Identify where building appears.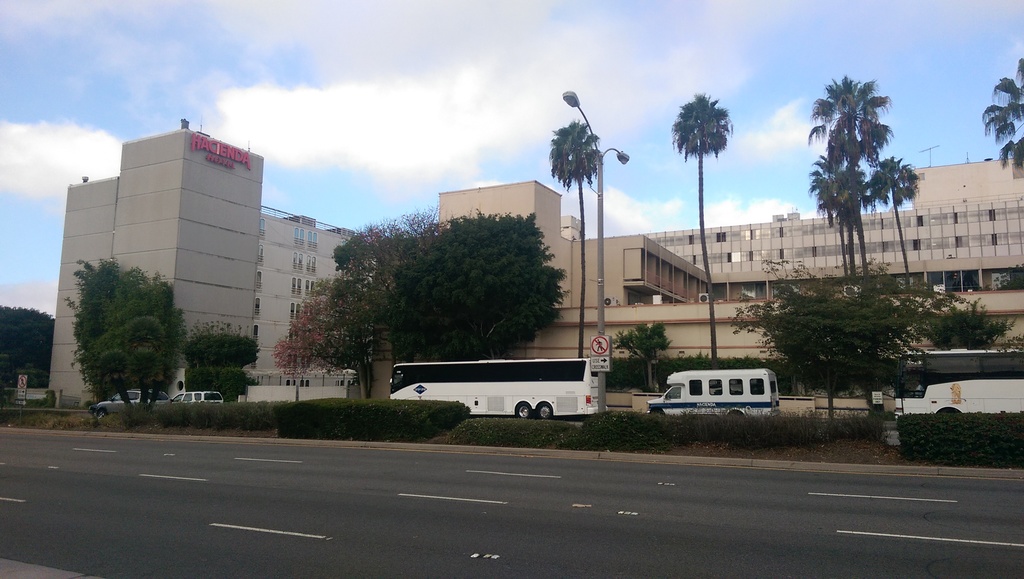
Appears at locate(47, 117, 376, 408).
